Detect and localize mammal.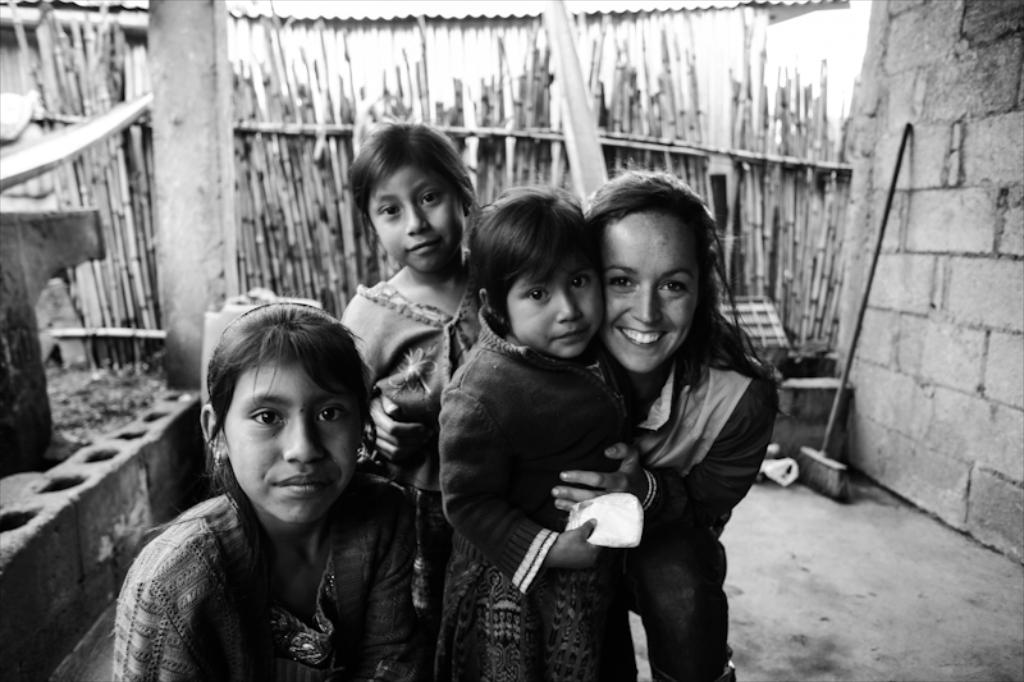
Localized at detection(425, 178, 637, 681).
